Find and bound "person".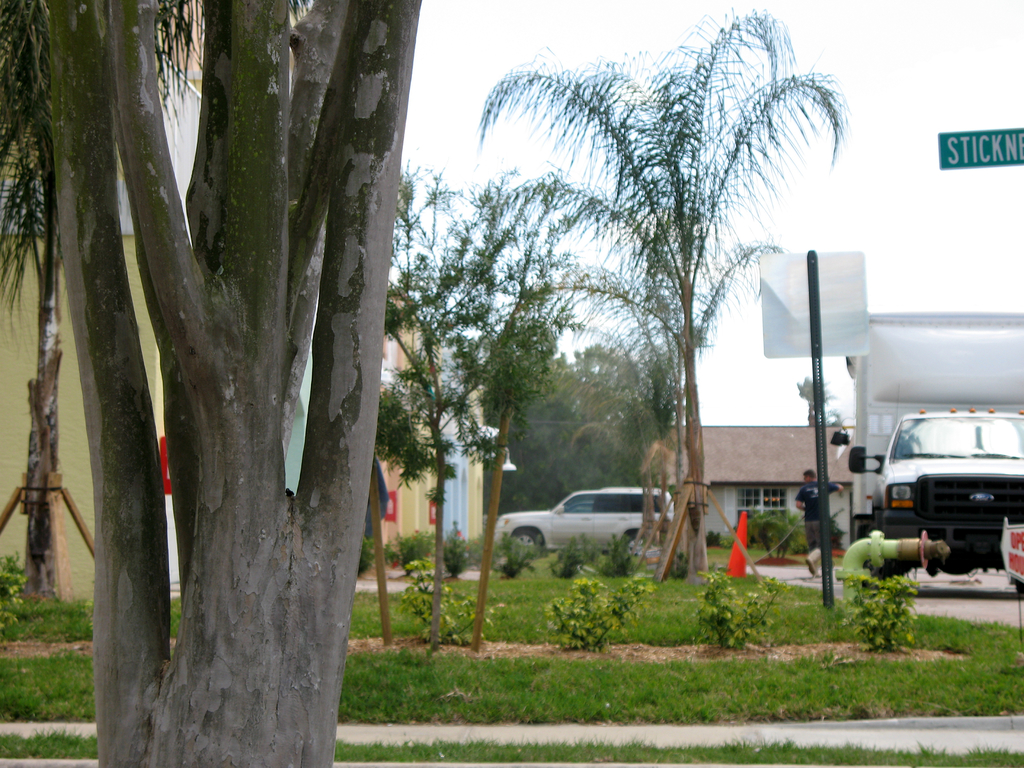
Bound: (left=449, top=516, right=461, bottom=540).
